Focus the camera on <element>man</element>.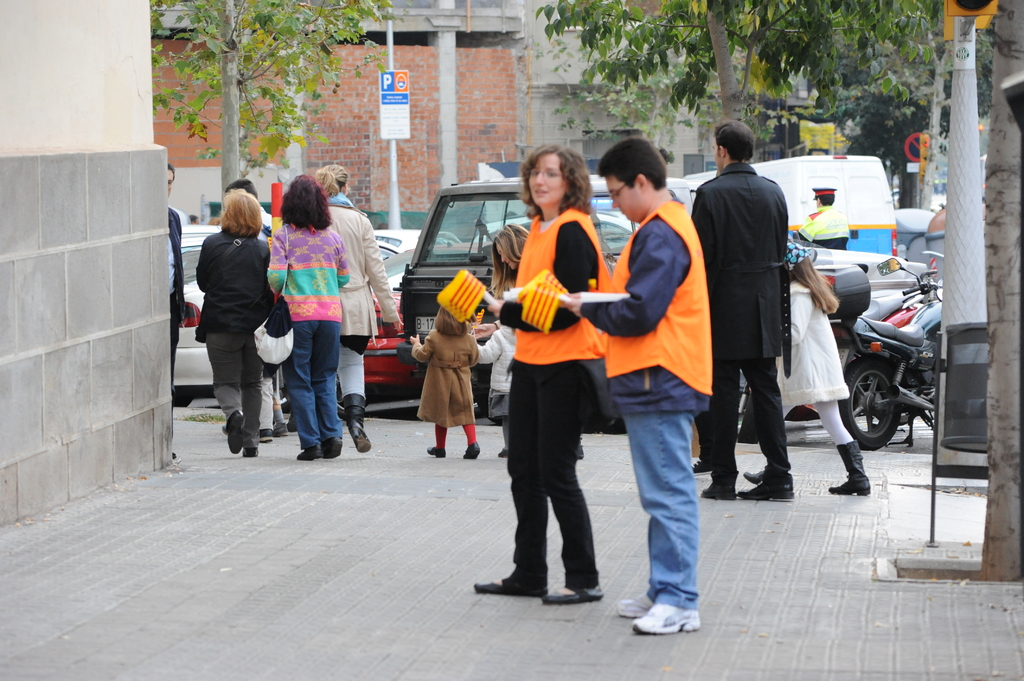
Focus region: [left=699, top=132, right=839, bottom=528].
